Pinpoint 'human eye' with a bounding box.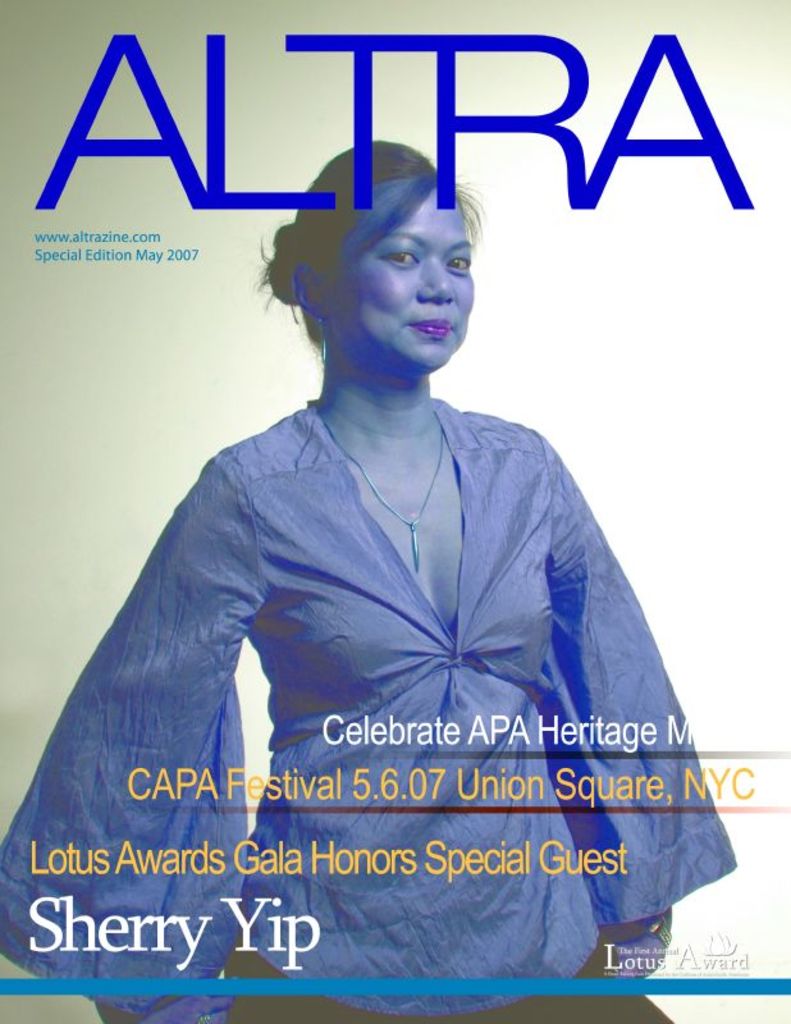
select_region(440, 250, 472, 285).
